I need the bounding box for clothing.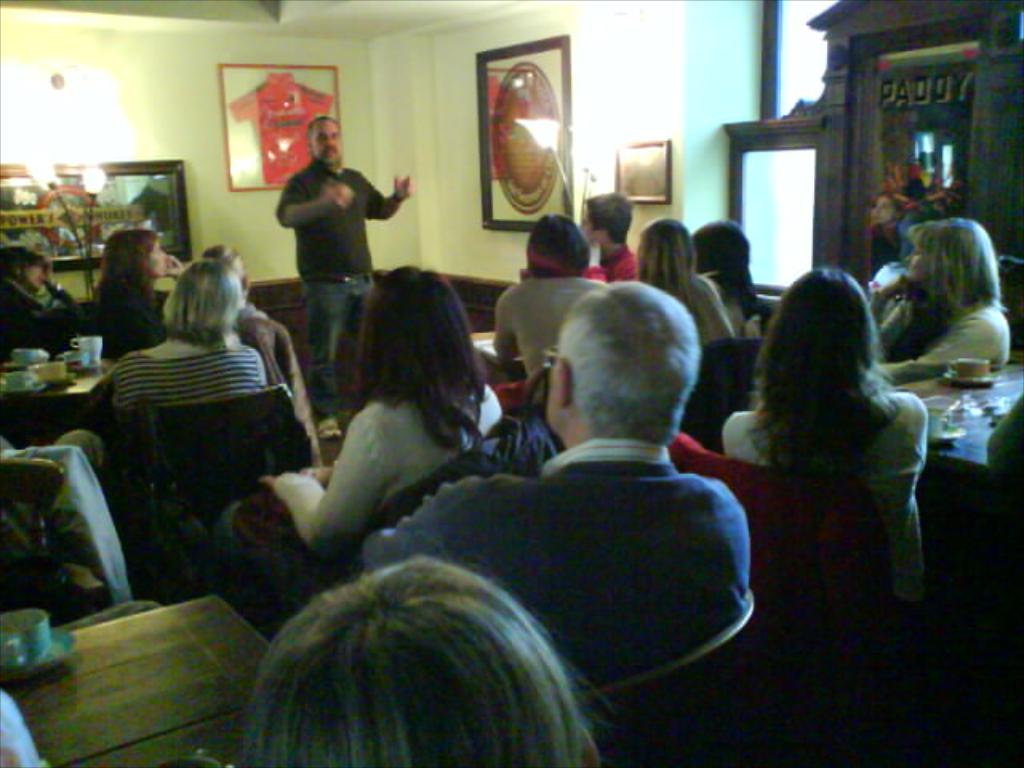
Here it is: 349 437 774 710.
